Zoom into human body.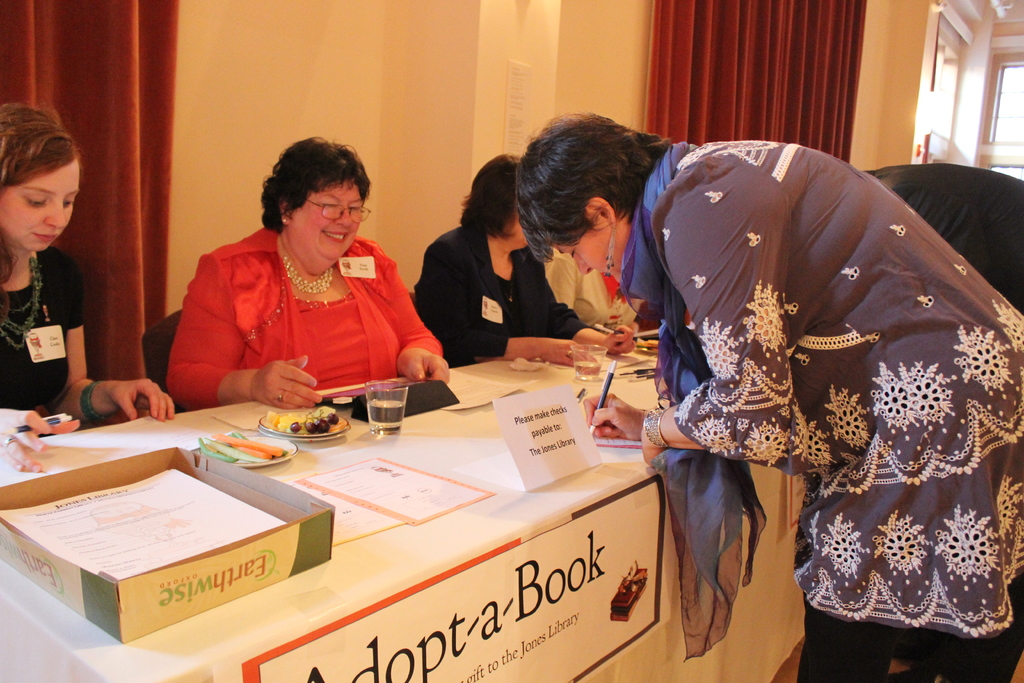
Zoom target: 490, 104, 984, 650.
